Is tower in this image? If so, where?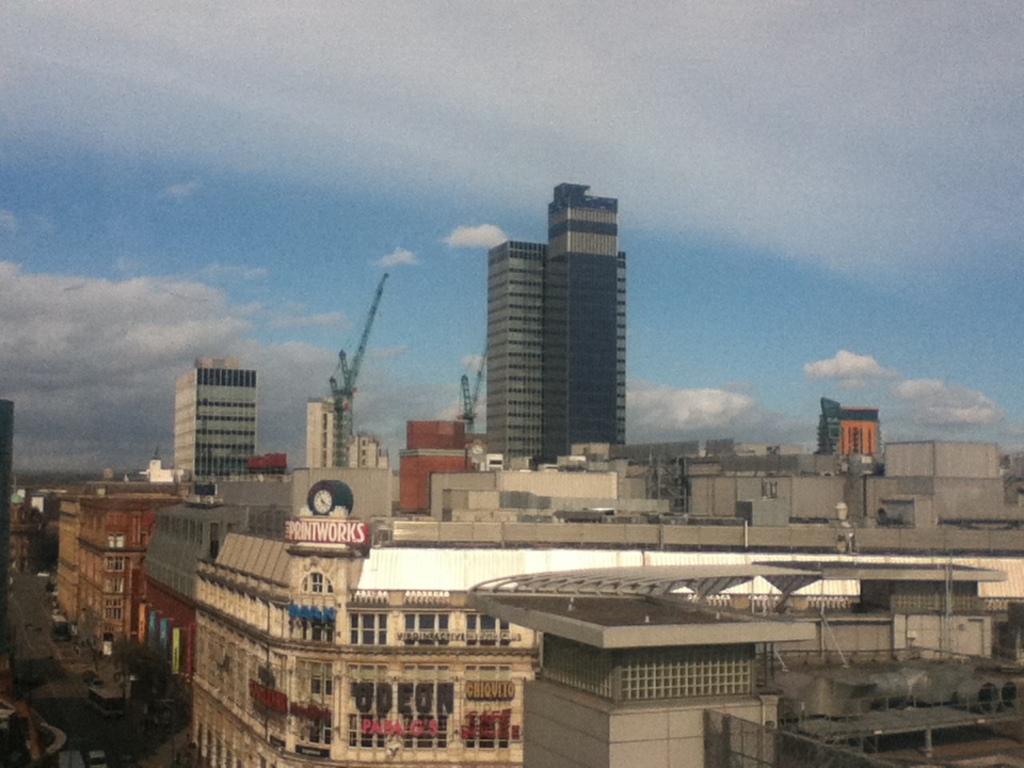
Yes, at [left=0, top=393, right=13, bottom=702].
